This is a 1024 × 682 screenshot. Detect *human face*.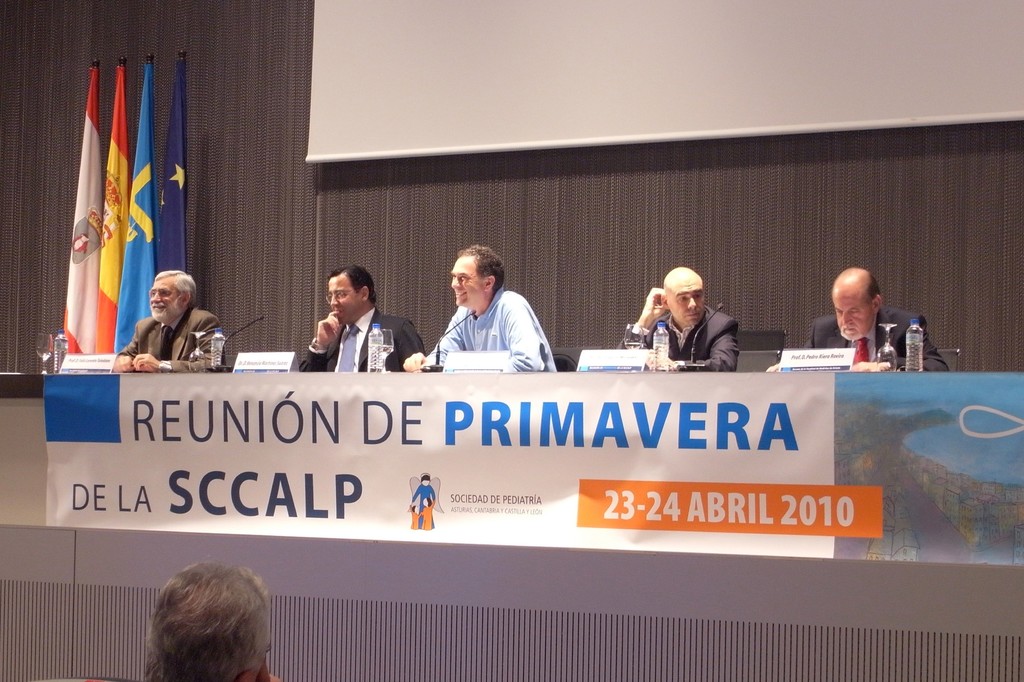
[452, 258, 481, 305].
